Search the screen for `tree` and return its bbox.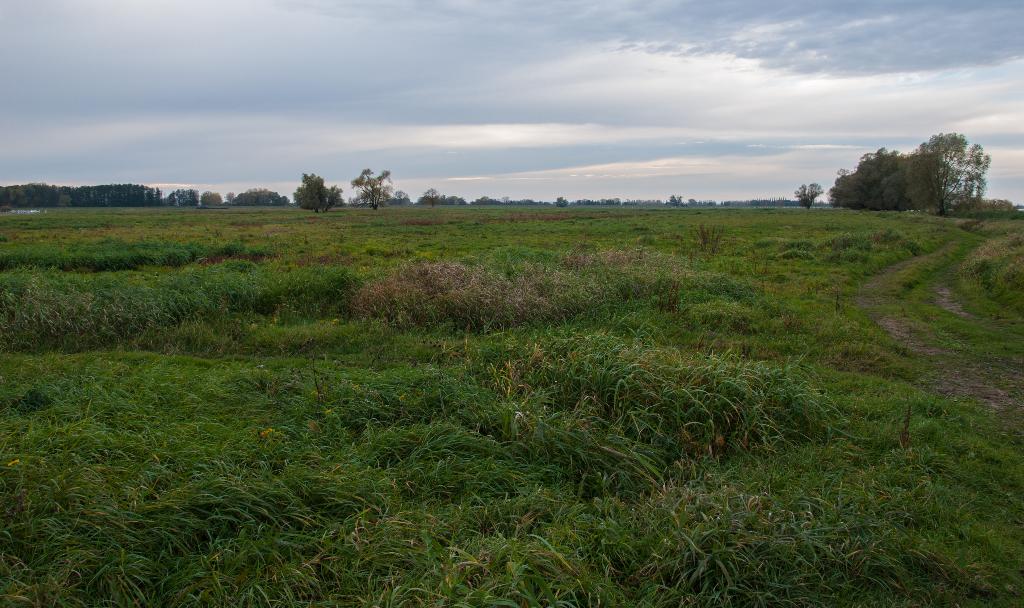
Found: 794 184 822 209.
